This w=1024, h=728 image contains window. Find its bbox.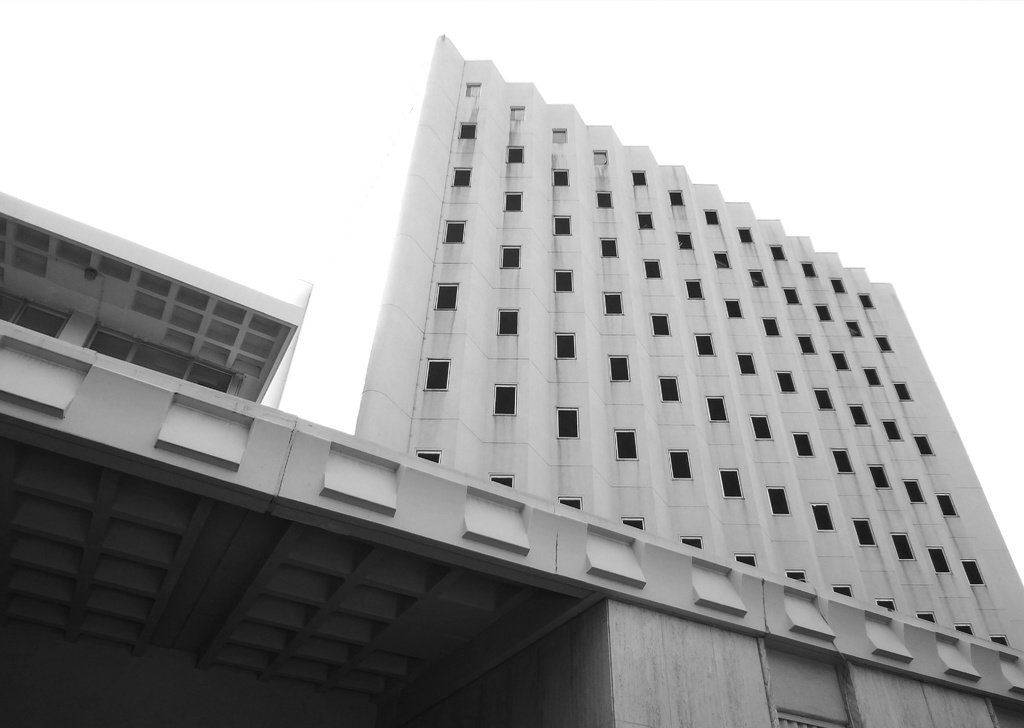
(left=84, top=323, right=237, bottom=394).
